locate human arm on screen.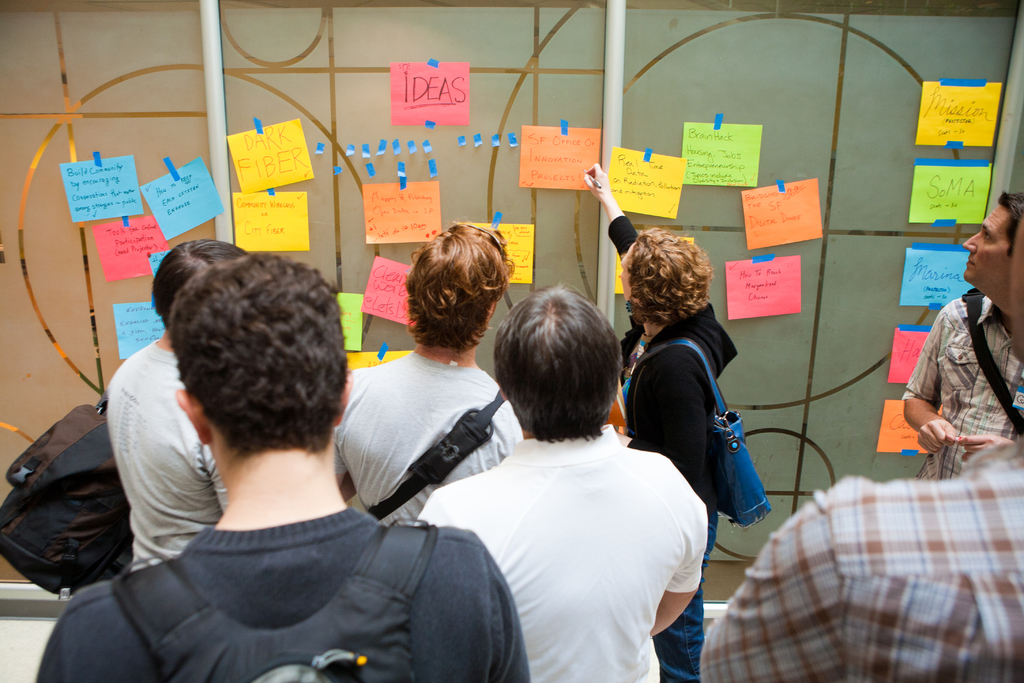
On screen at l=659, t=467, r=701, b=633.
